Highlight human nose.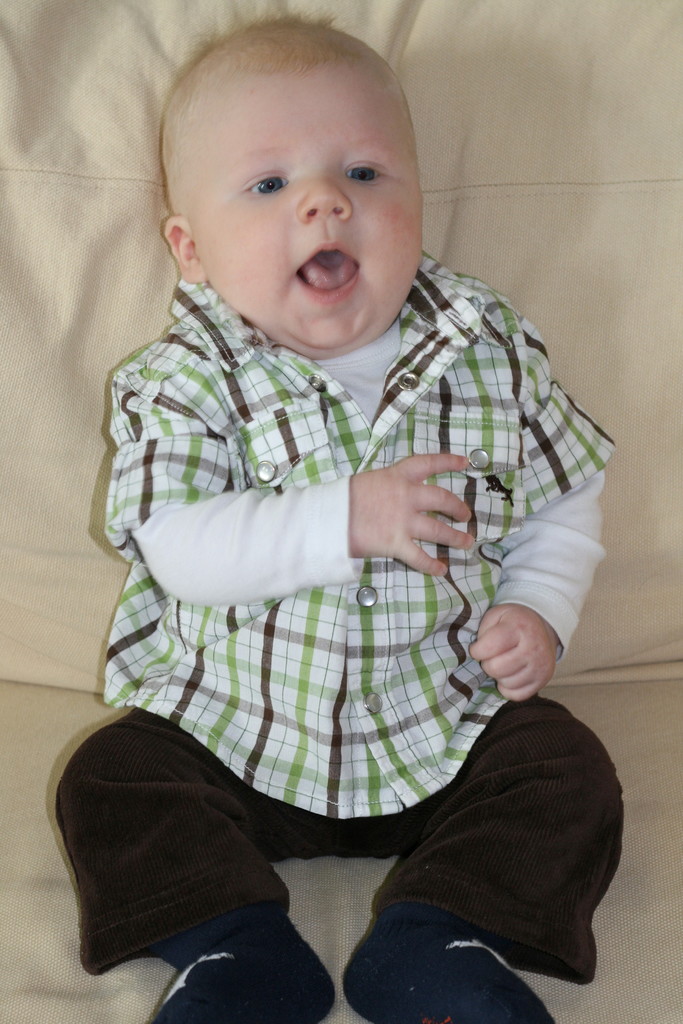
Highlighted region: rect(299, 168, 351, 218).
